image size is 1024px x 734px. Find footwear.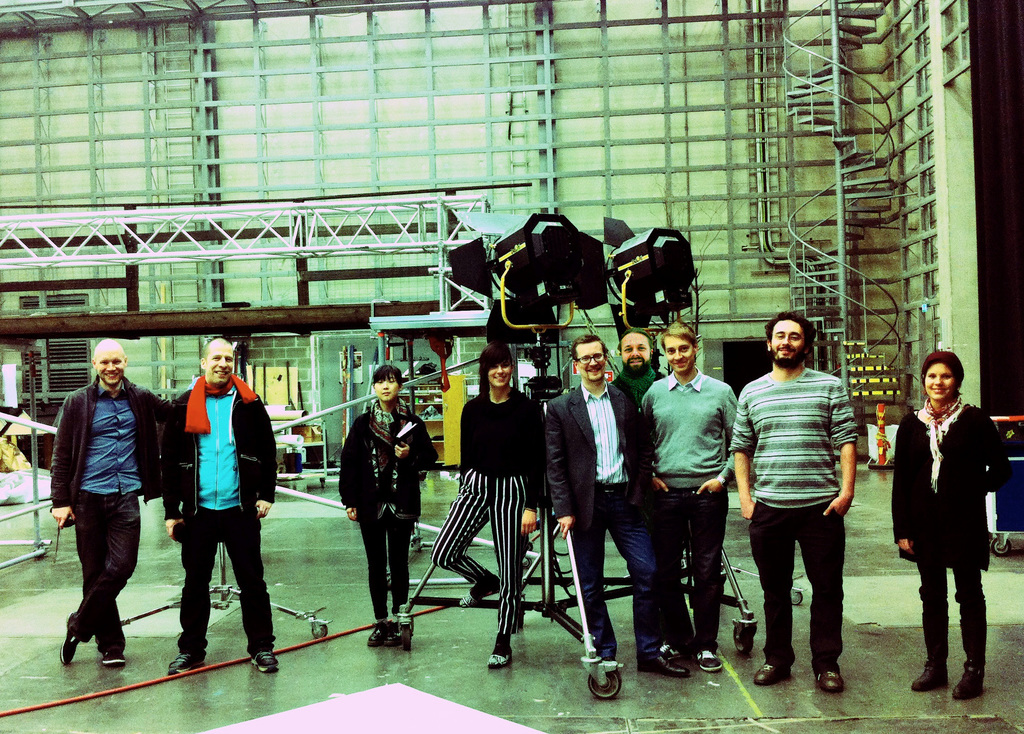
detection(486, 635, 513, 667).
